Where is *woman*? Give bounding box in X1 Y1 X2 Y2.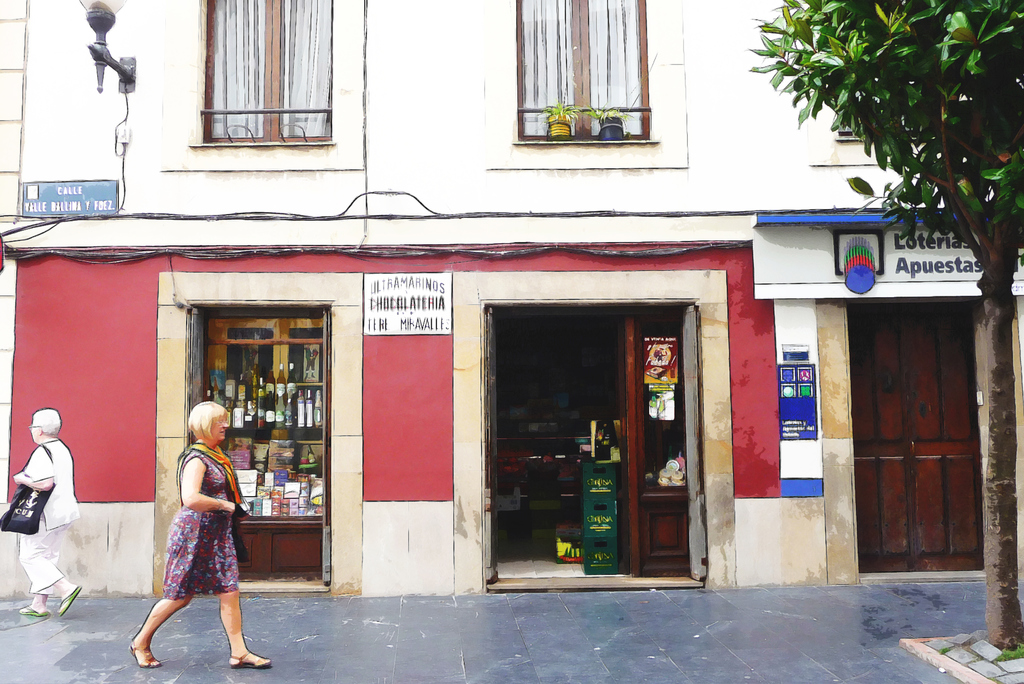
12 410 85 613.
